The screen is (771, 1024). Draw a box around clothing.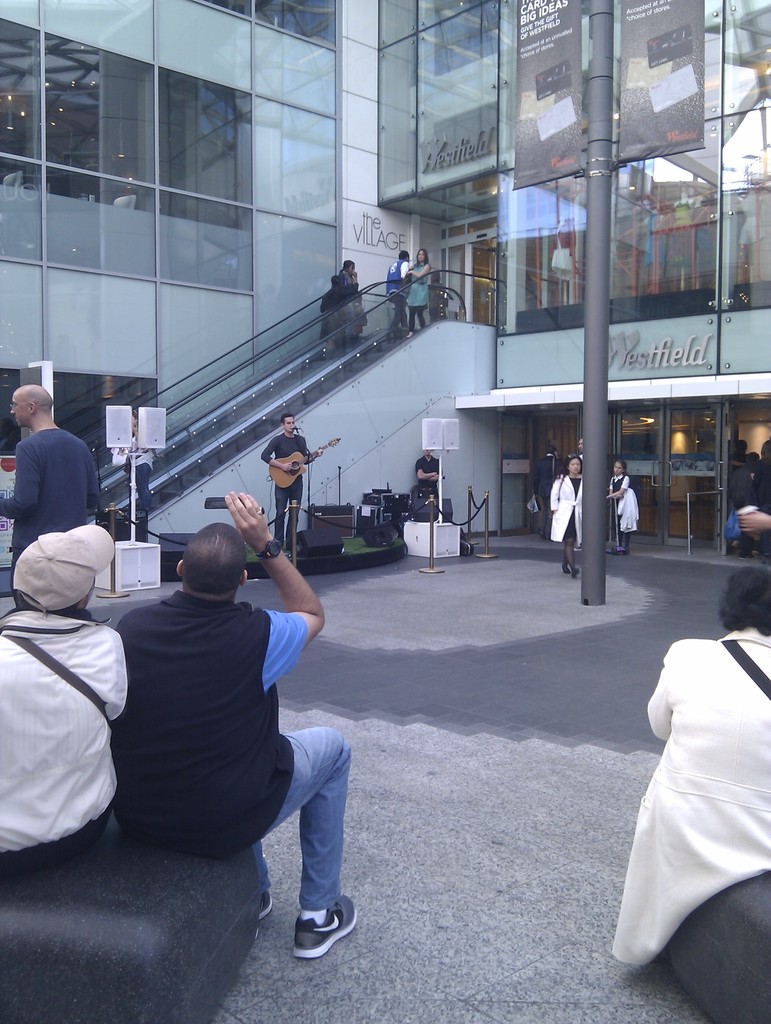
<bbox>257, 430, 307, 545</bbox>.
